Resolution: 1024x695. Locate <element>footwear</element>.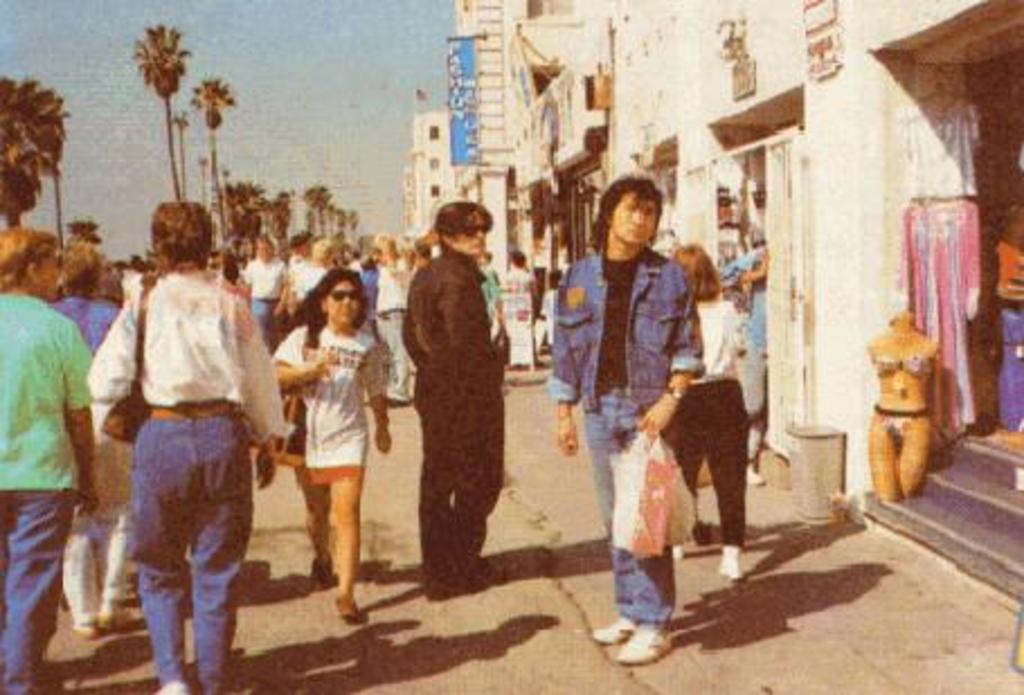
68:621:90:639.
